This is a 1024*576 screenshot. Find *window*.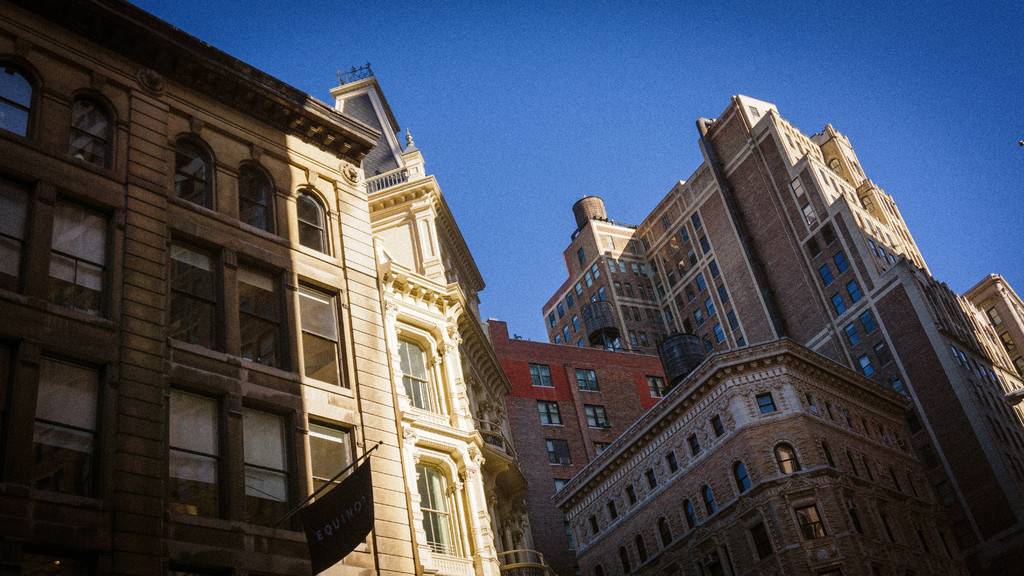
Bounding box: bbox(707, 260, 717, 279).
